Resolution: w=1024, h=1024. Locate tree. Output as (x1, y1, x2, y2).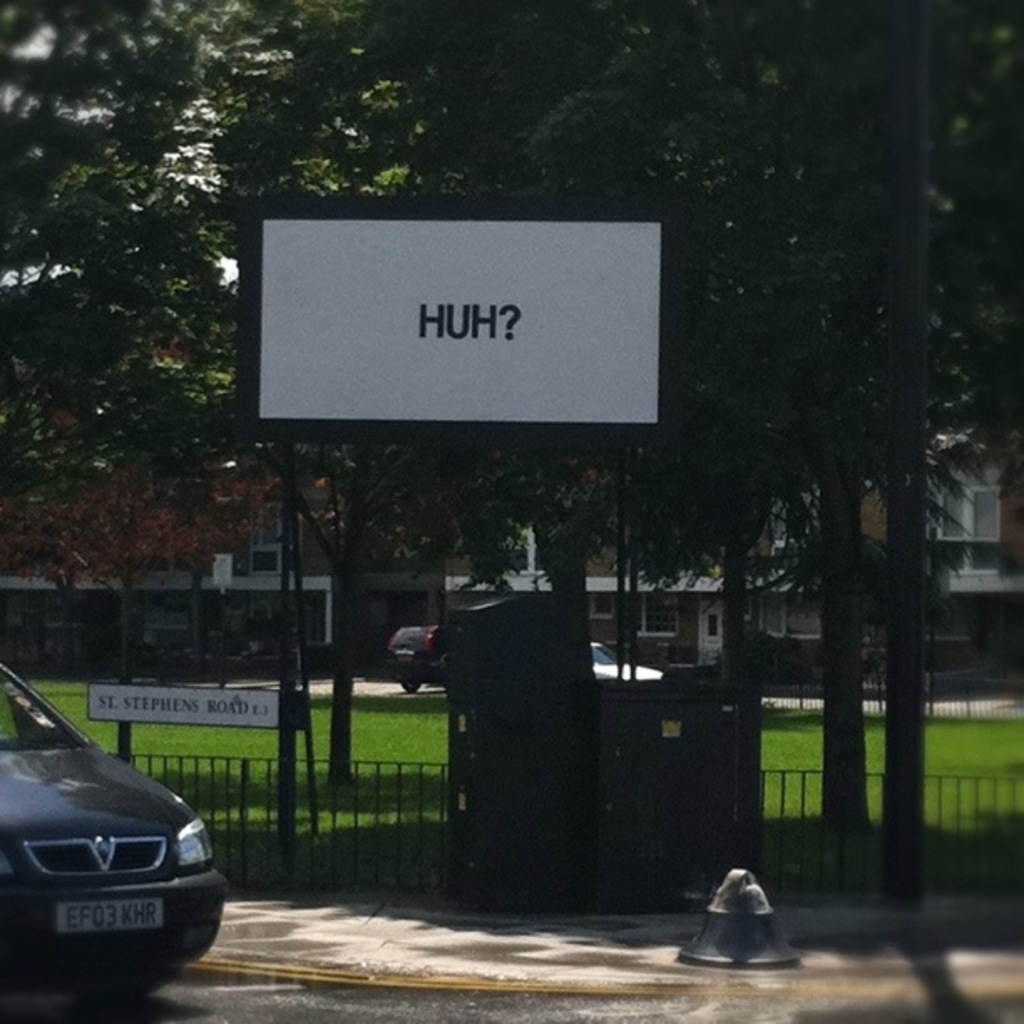
(627, 0, 1016, 822).
